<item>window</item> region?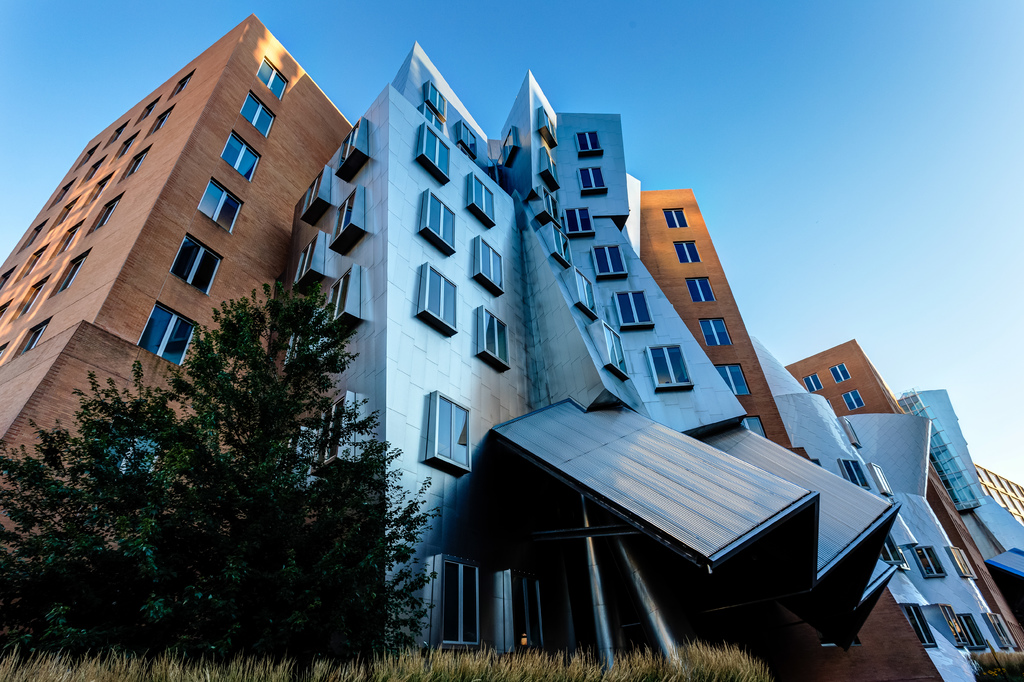
box=[806, 371, 824, 394]
